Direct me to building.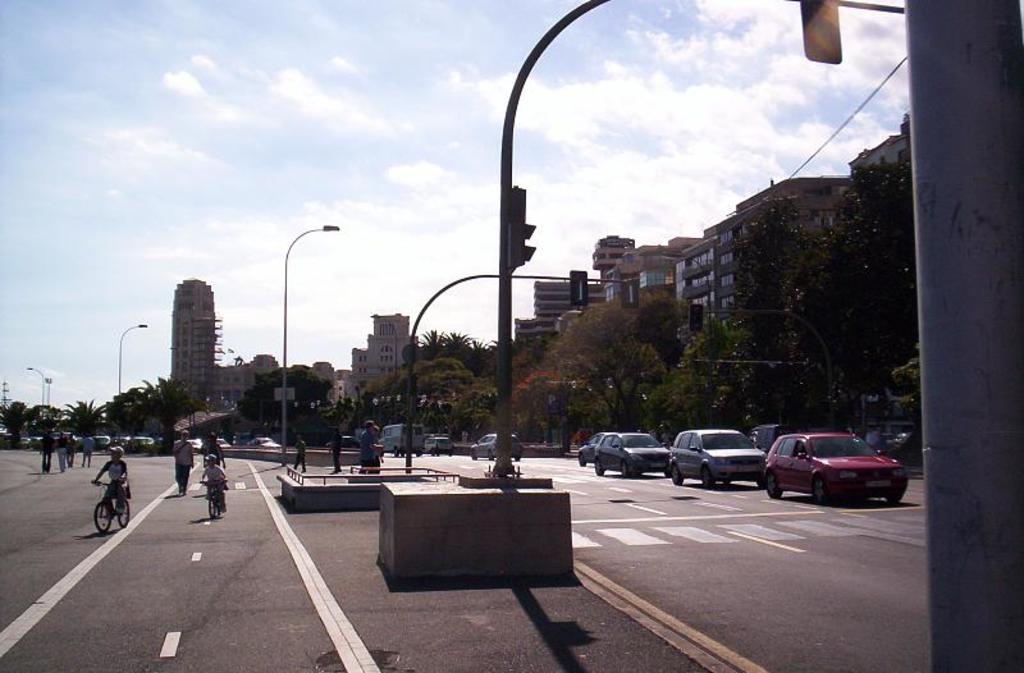
Direction: x1=672 y1=170 x2=858 y2=335.
